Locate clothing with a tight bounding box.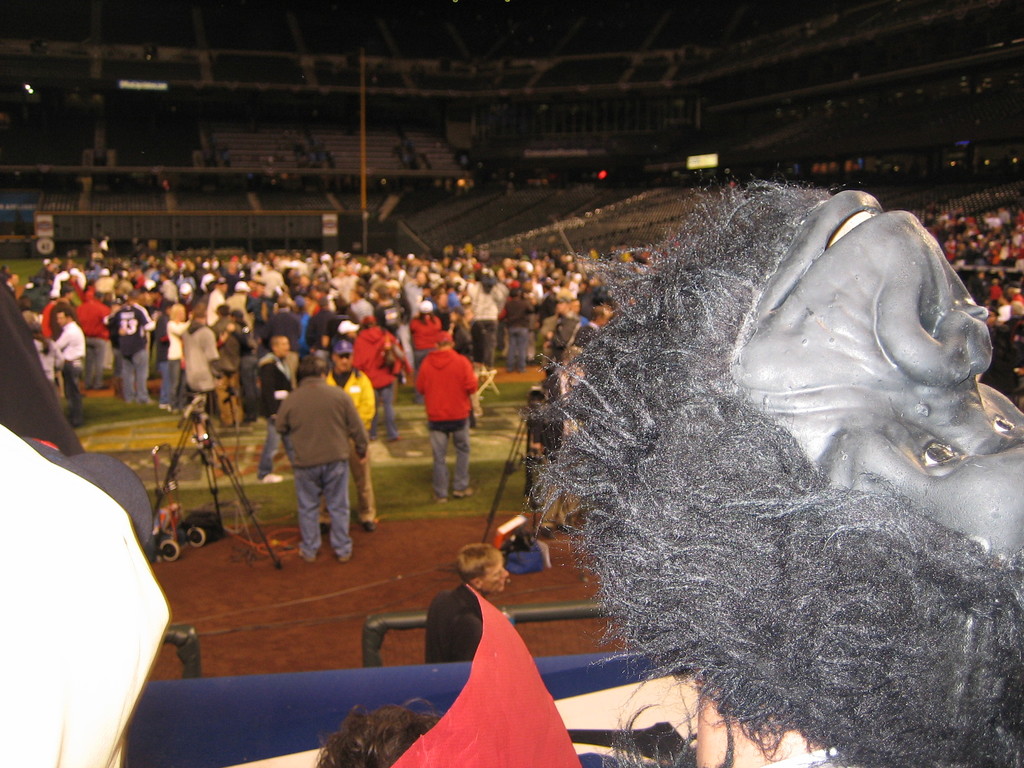
(50,271,67,297).
